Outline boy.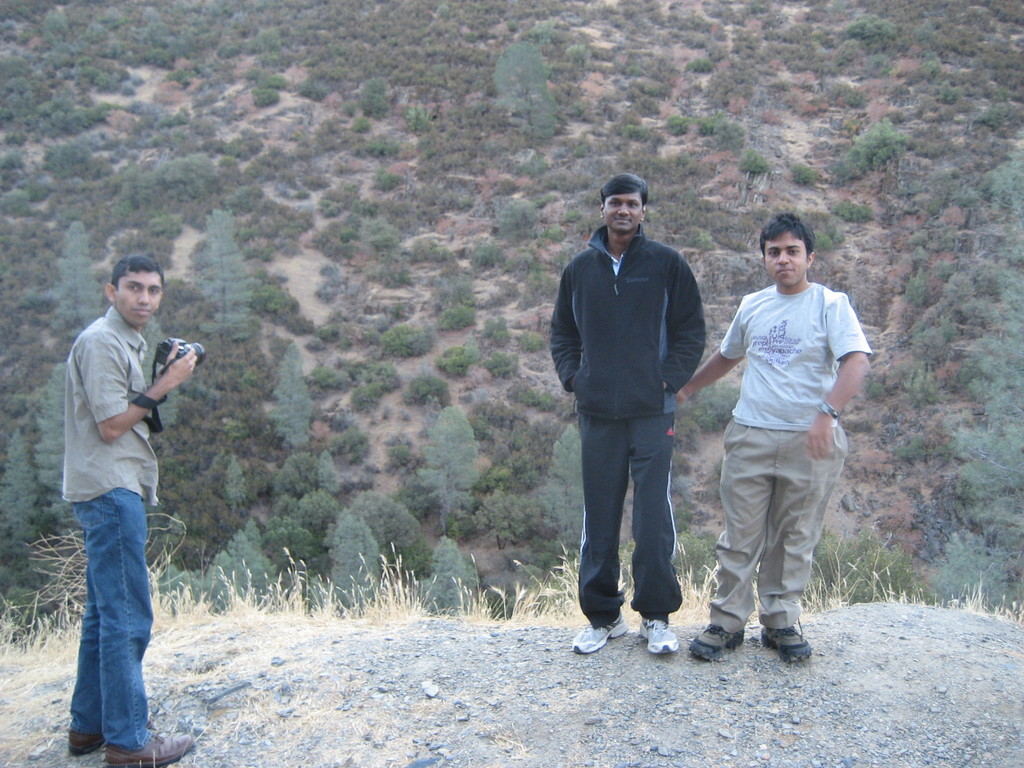
Outline: l=675, t=213, r=877, b=664.
